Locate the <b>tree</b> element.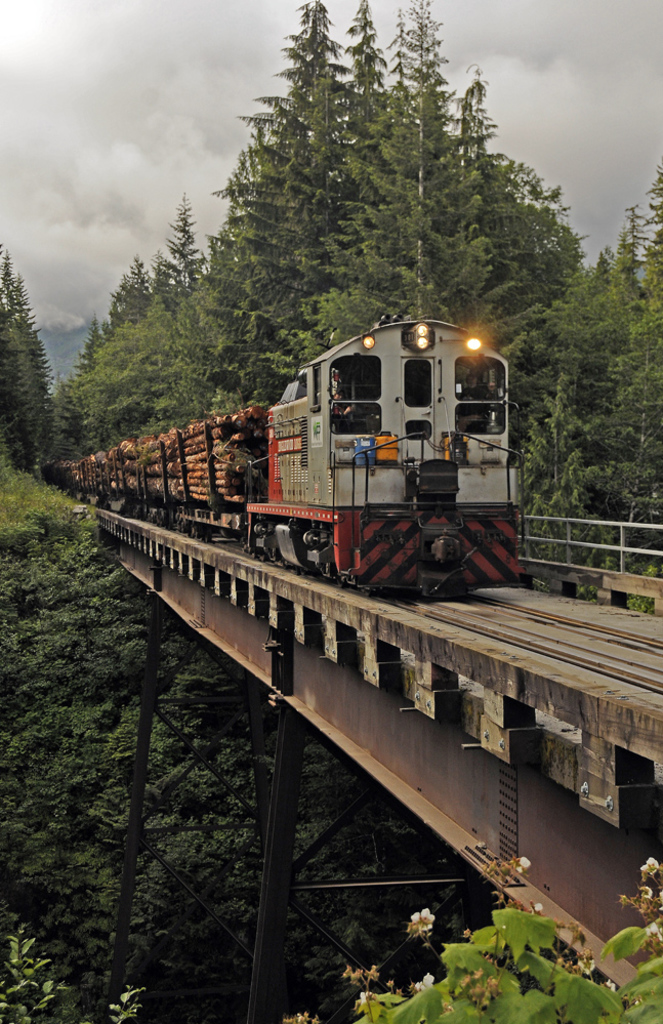
Element bbox: [2,229,85,497].
